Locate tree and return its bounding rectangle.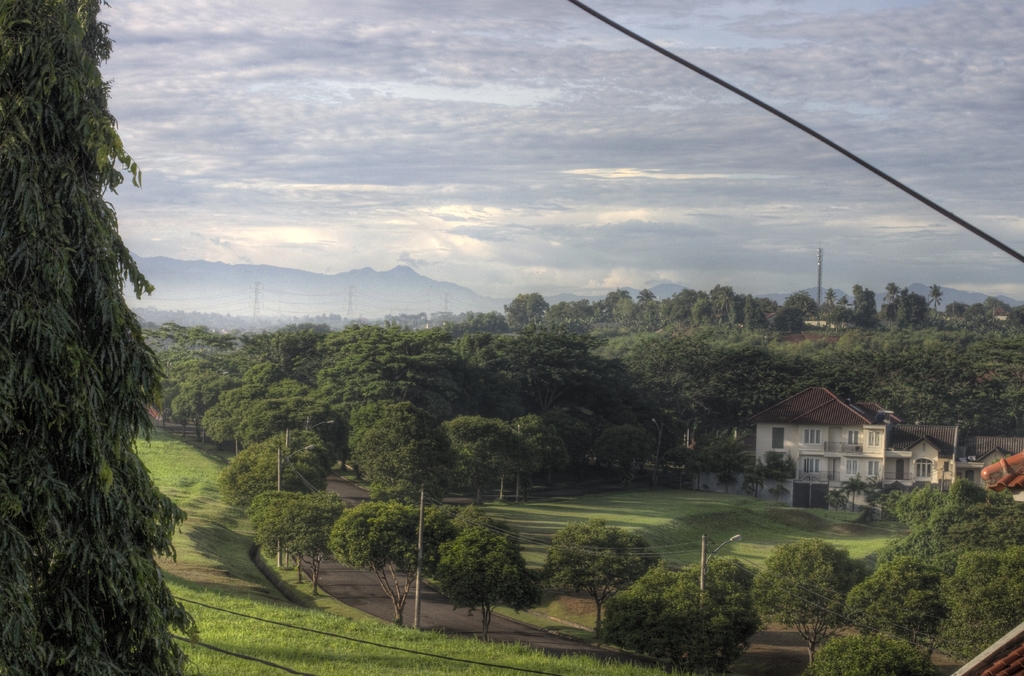
box=[336, 499, 457, 622].
